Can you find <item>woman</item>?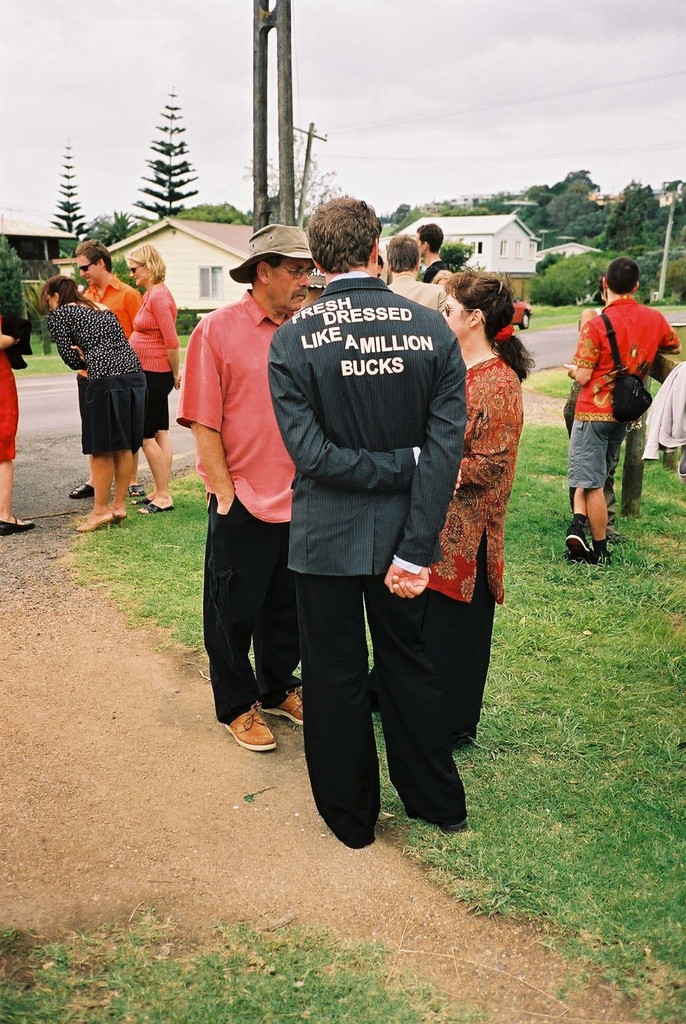
Yes, bounding box: crop(124, 246, 186, 515).
